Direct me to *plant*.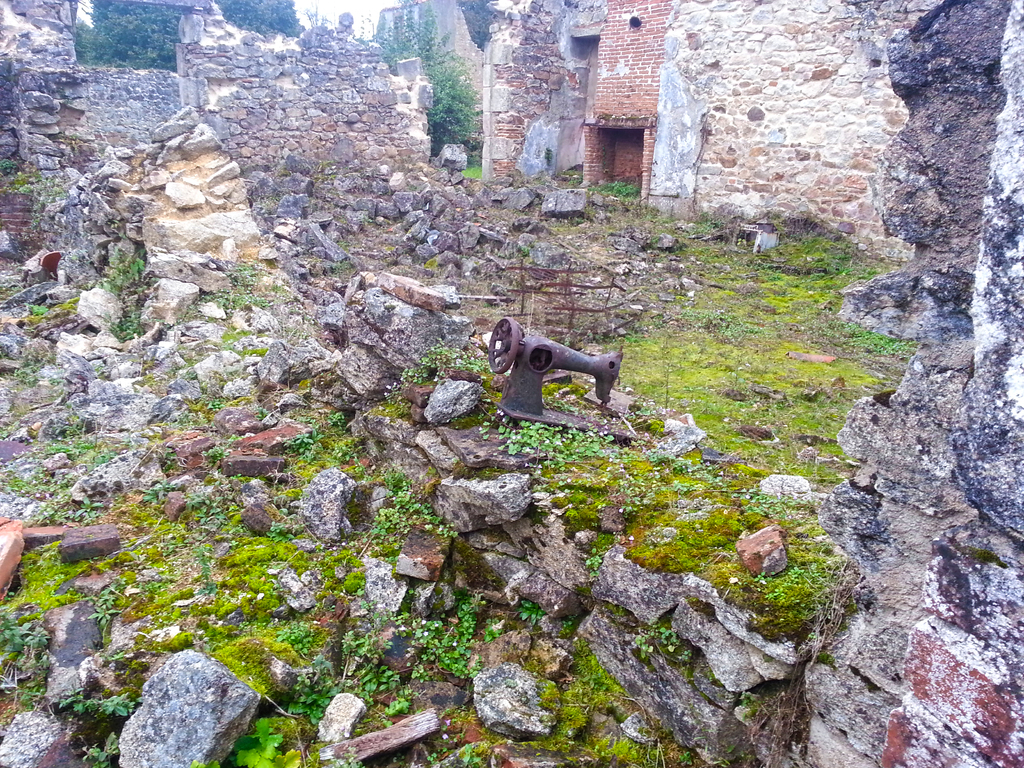
Direction: (501, 239, 531, 261).
